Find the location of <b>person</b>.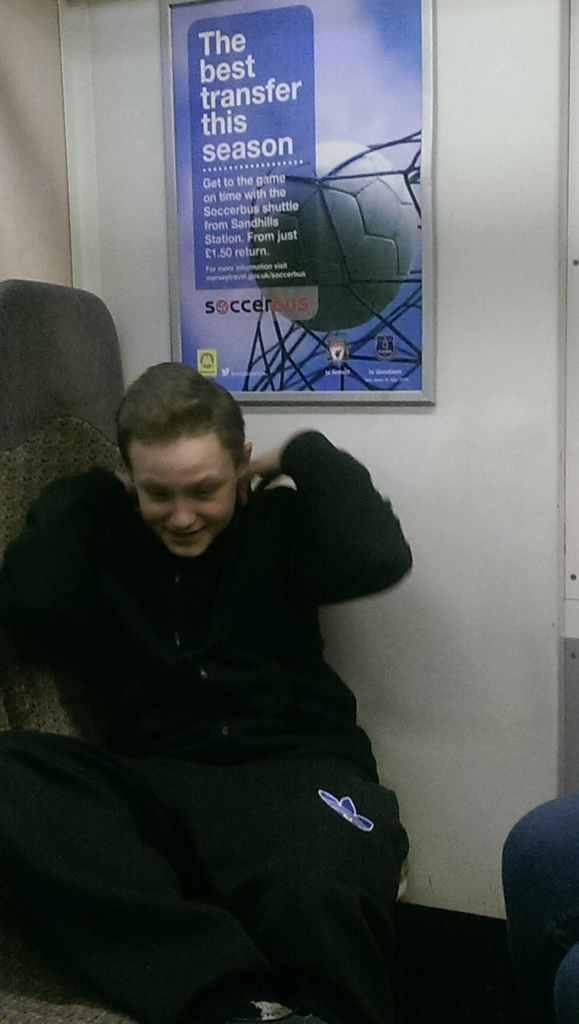
Location: 79/375/437/1002.
